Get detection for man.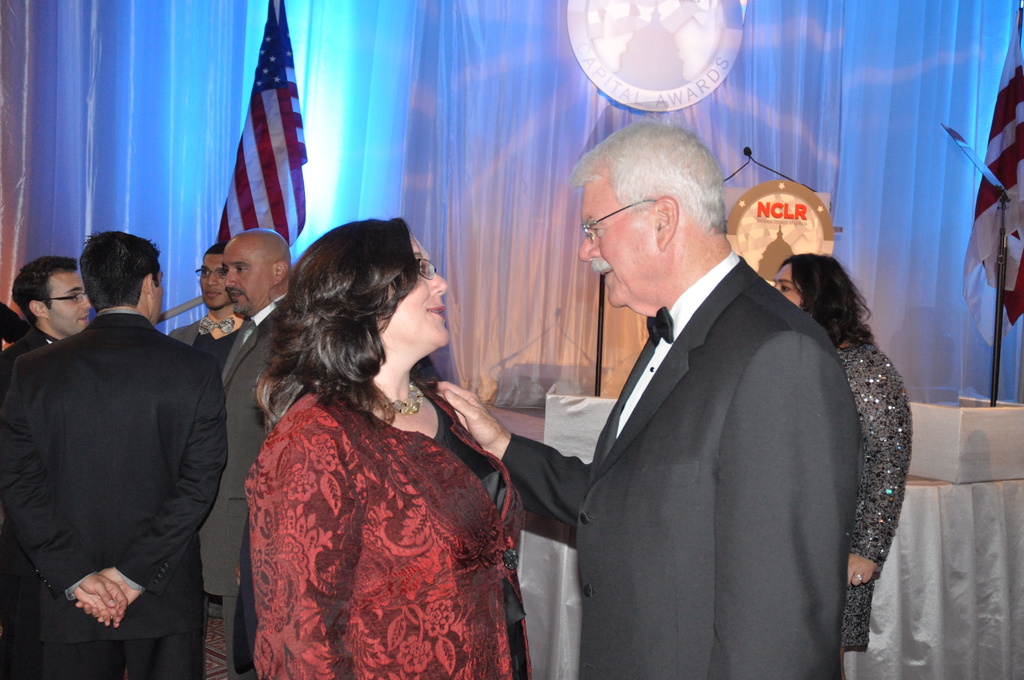
Detection: box(0, 255, 92, 397).
